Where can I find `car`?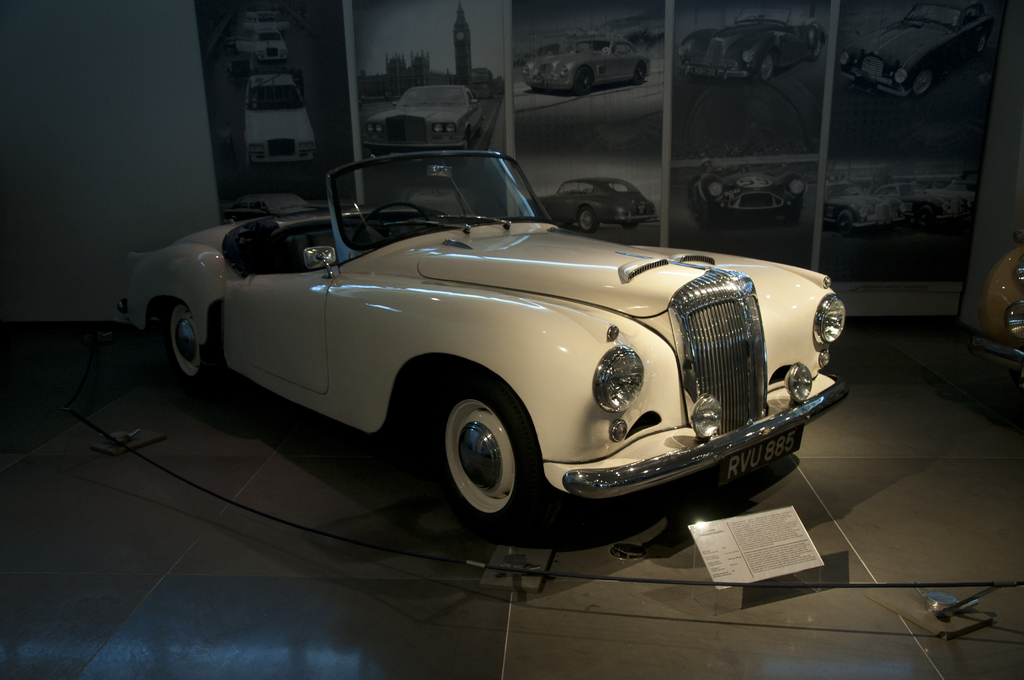
You can find it at region(687, 154, 805, 222).
